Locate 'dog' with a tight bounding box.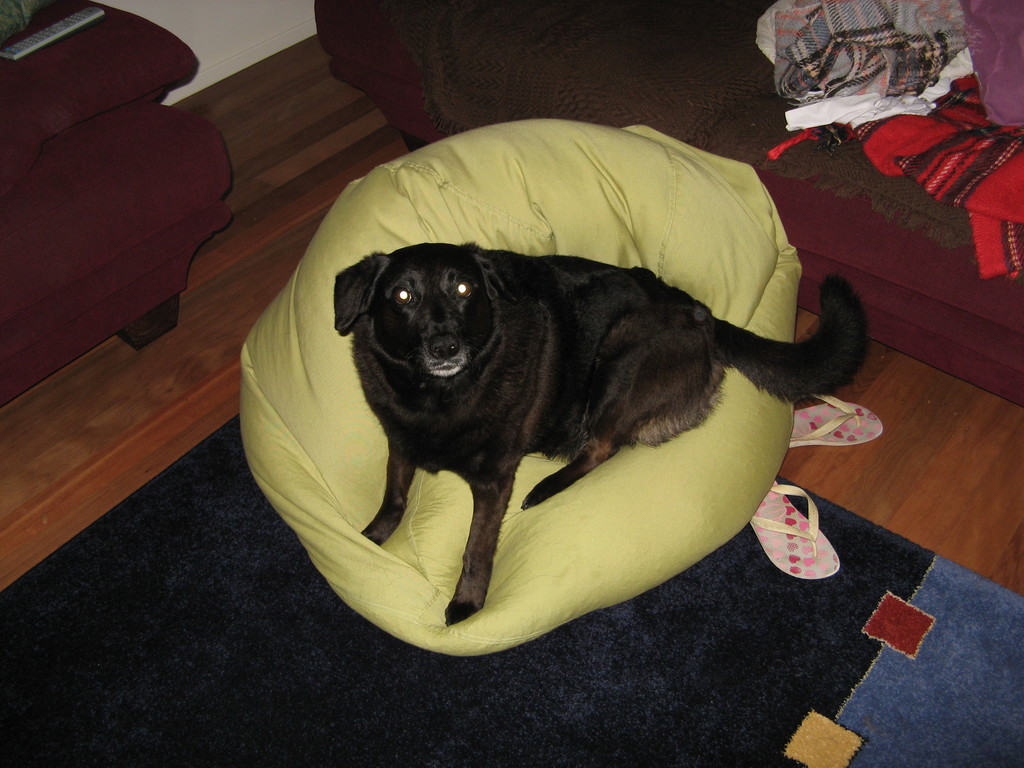
<region>333, 240, 874, 626</region>.
